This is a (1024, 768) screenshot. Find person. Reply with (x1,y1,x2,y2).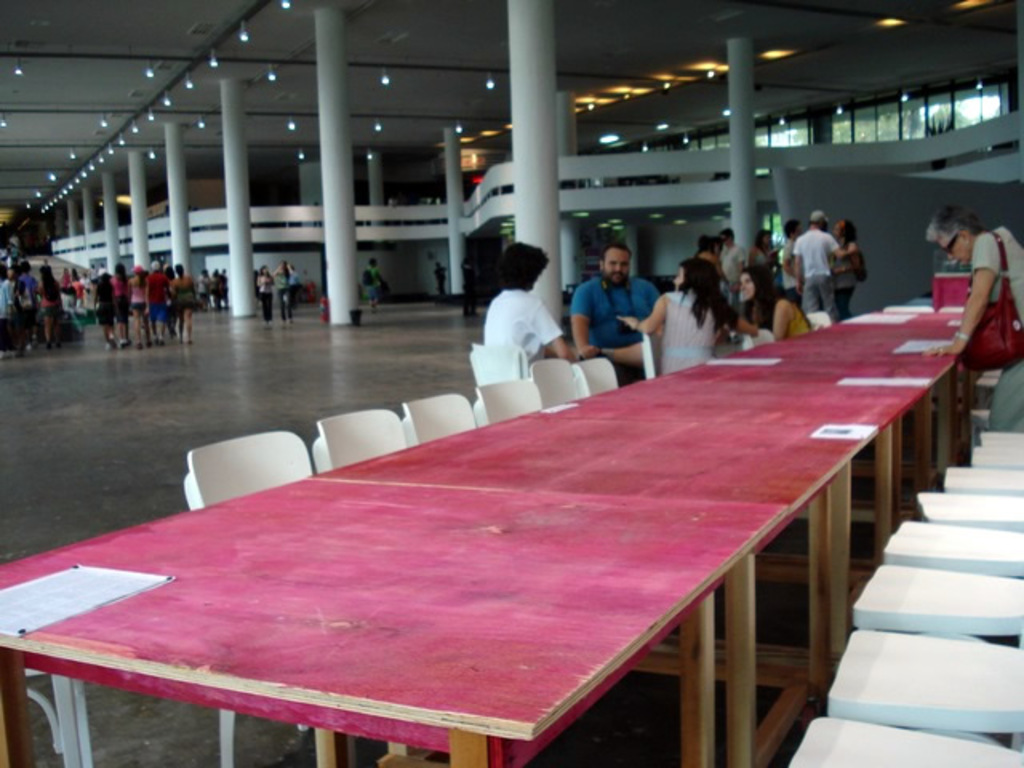
(614,258,766,374).
